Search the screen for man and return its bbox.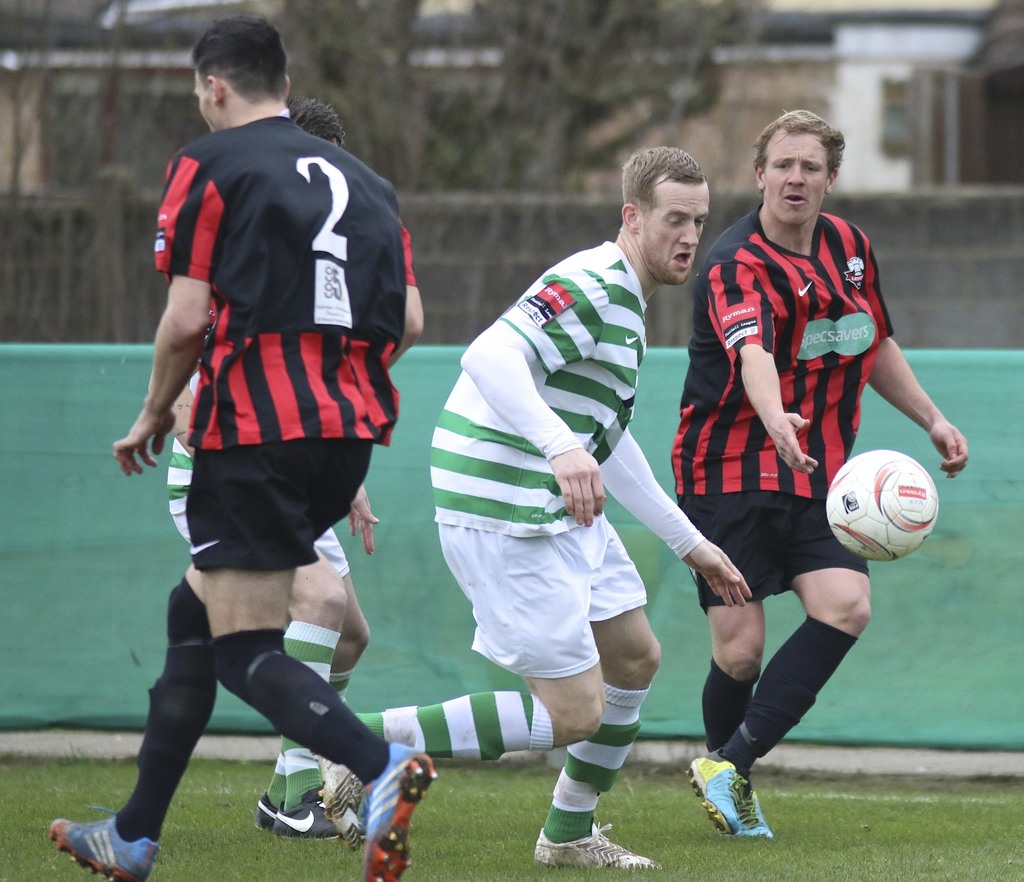
Found: box=[669, 108, 973, 838].
